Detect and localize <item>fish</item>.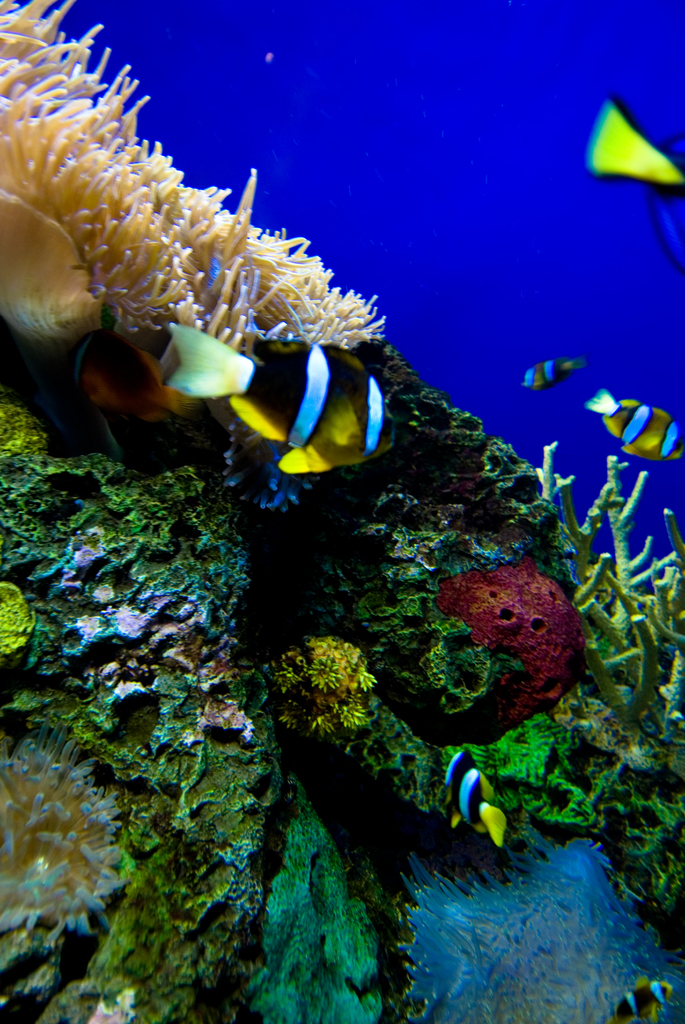
Localized at region(446, 757, 522, 862).
